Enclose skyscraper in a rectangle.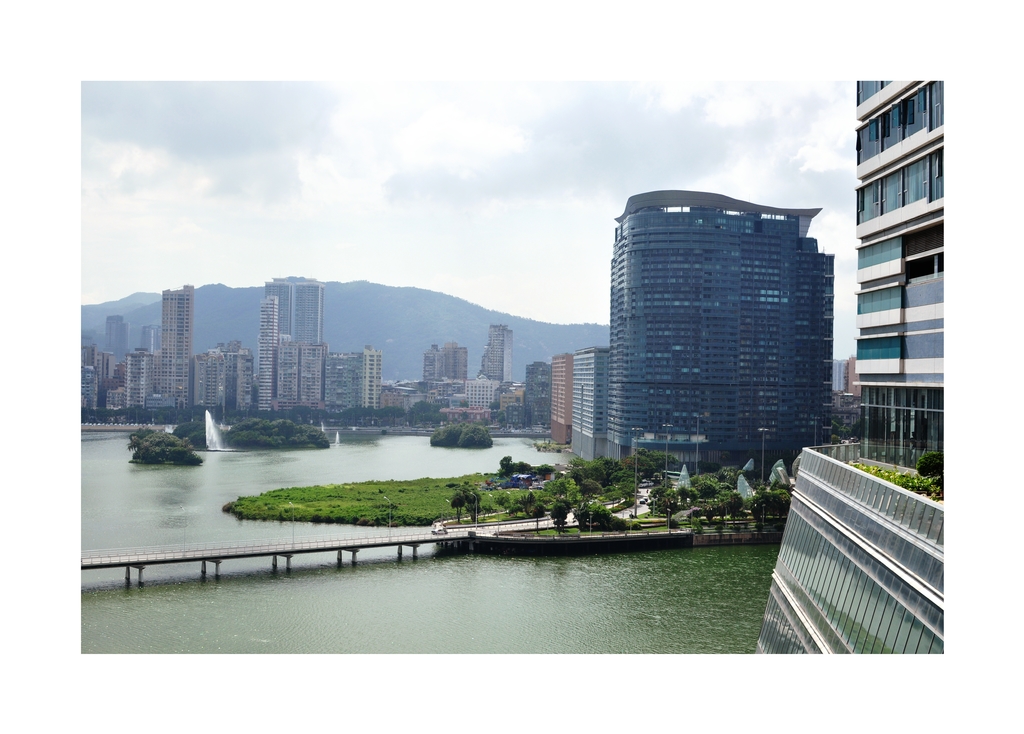
574, 193, 843, 451.
